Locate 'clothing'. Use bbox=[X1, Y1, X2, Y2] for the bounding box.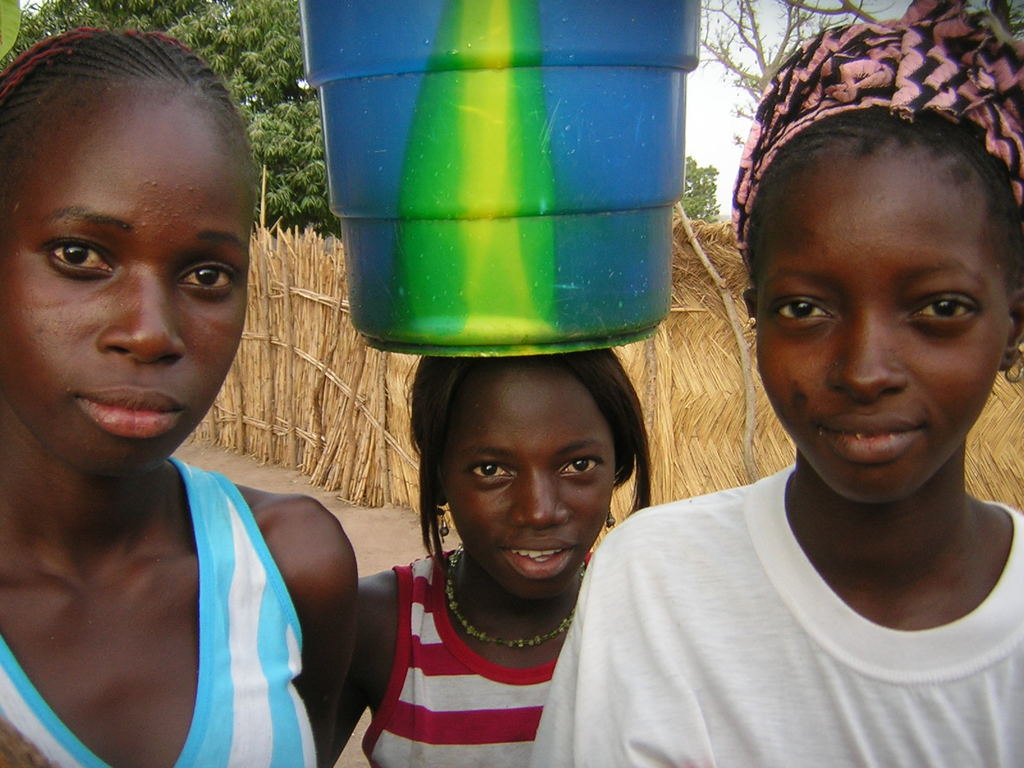
bbox=[528, 465, 1023, 767].
